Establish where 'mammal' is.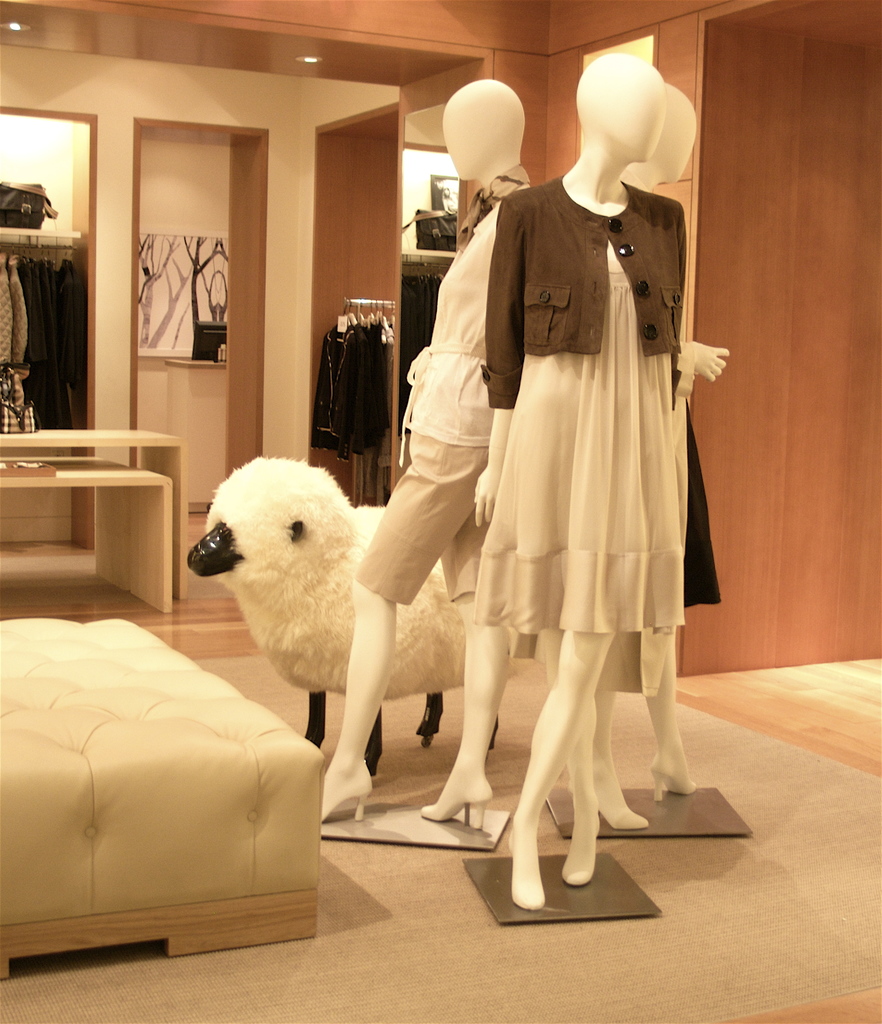
Established at BBox(446, 27, 709, 915).
